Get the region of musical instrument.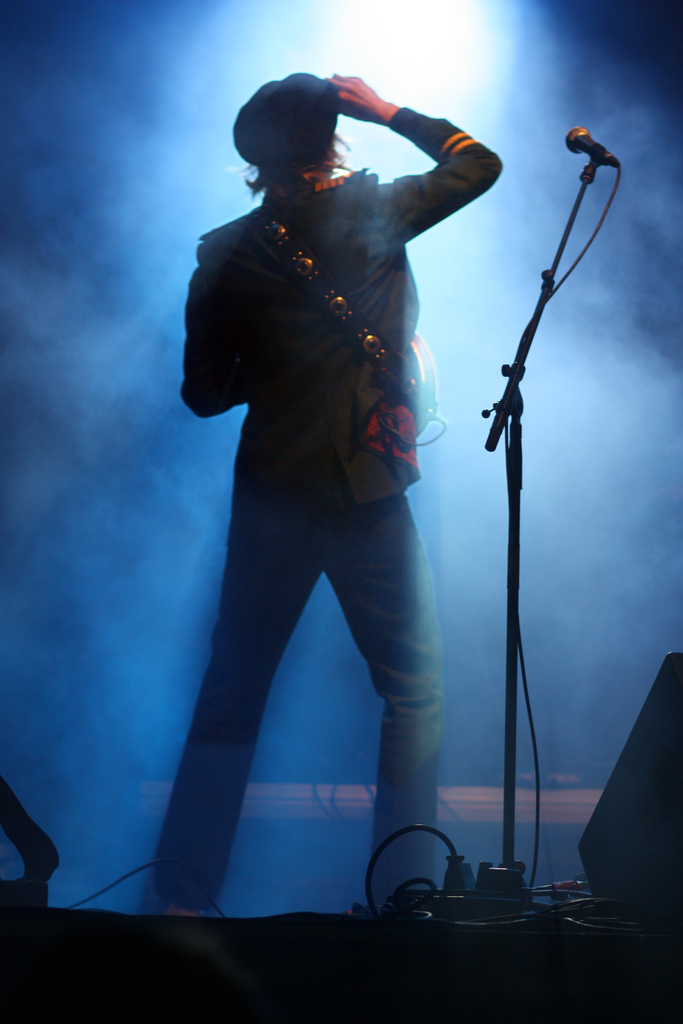
242, 196, 457, 463.
